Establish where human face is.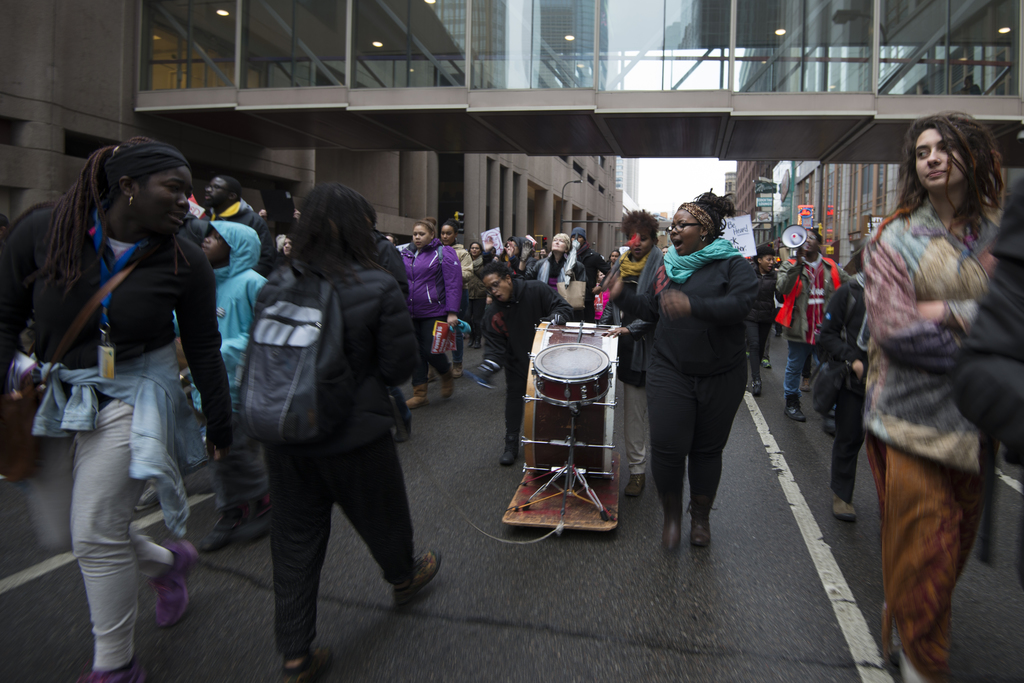
Established at [415,226,430,248].
